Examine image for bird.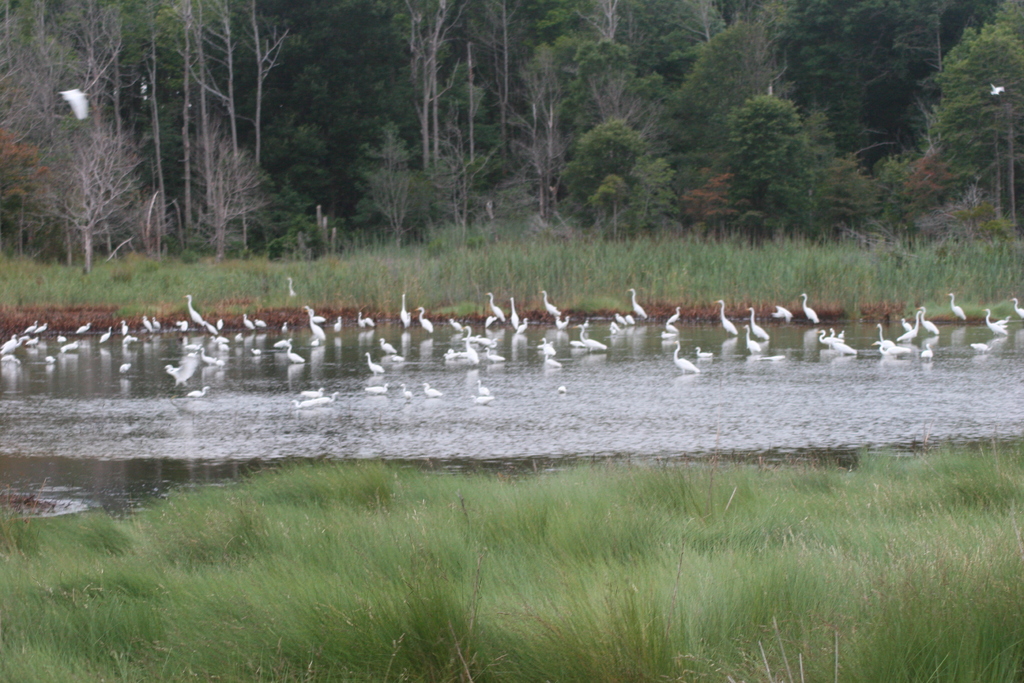
Examination result: <bbox>942, 294, 967, 322</bbox>.
